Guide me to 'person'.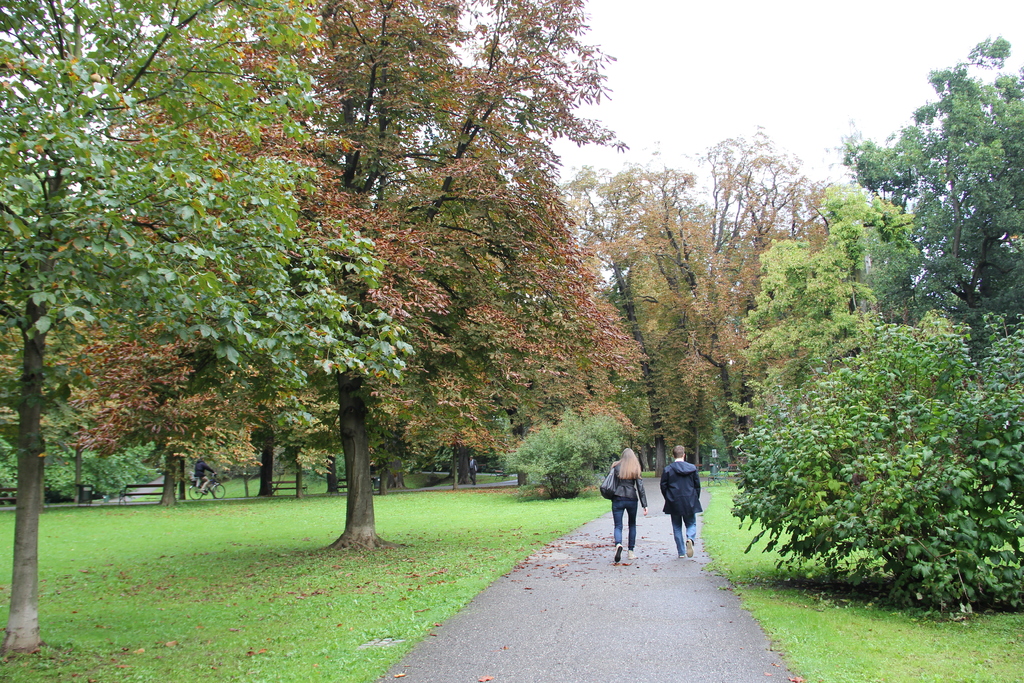
Guidance: l=660, t=440, r=706, b=565.
